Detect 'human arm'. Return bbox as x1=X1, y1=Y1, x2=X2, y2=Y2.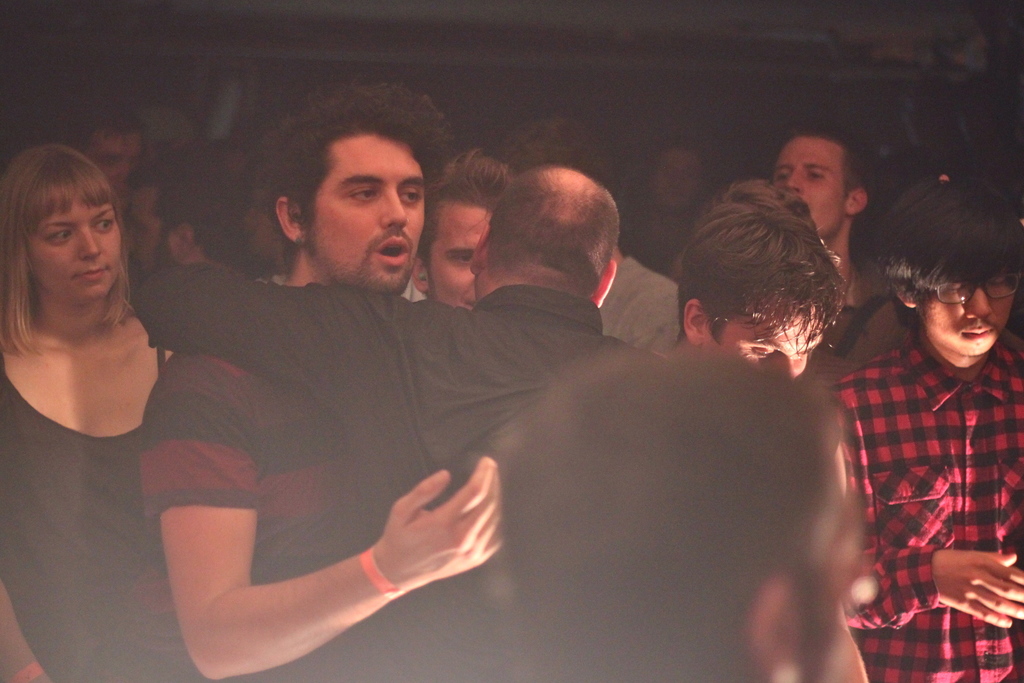
x1=837, y1=400, x2=1023, y2=629.
